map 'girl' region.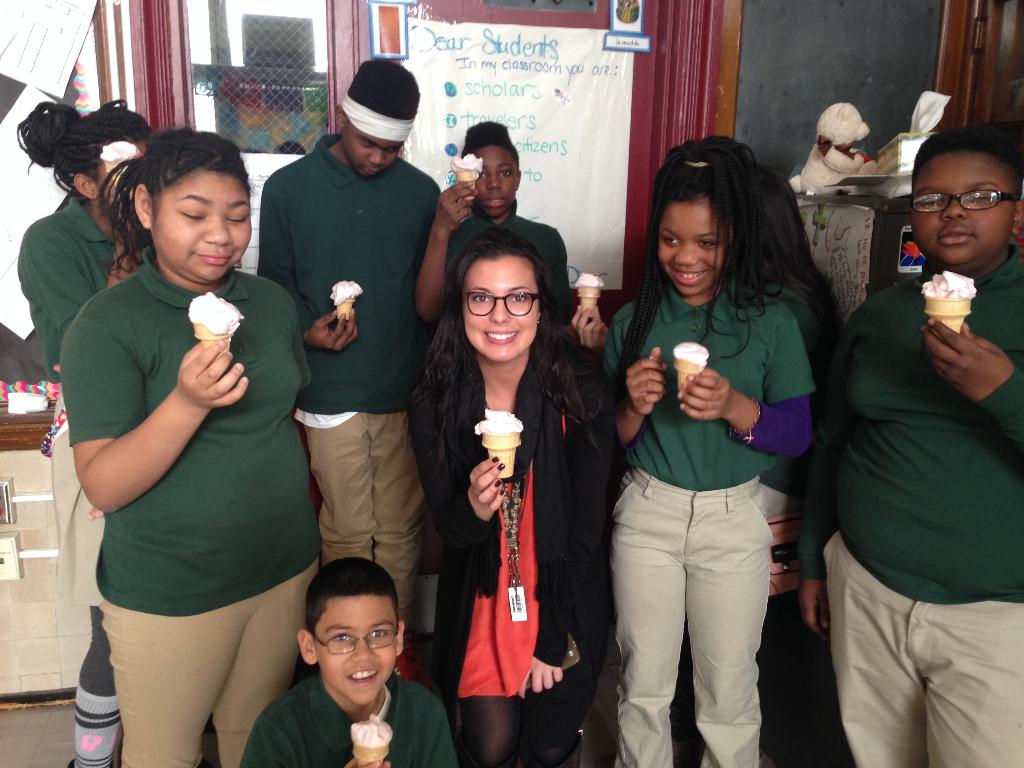
Mapped to pyautogui.locateOnScreen(19, 102, 151, 764).
